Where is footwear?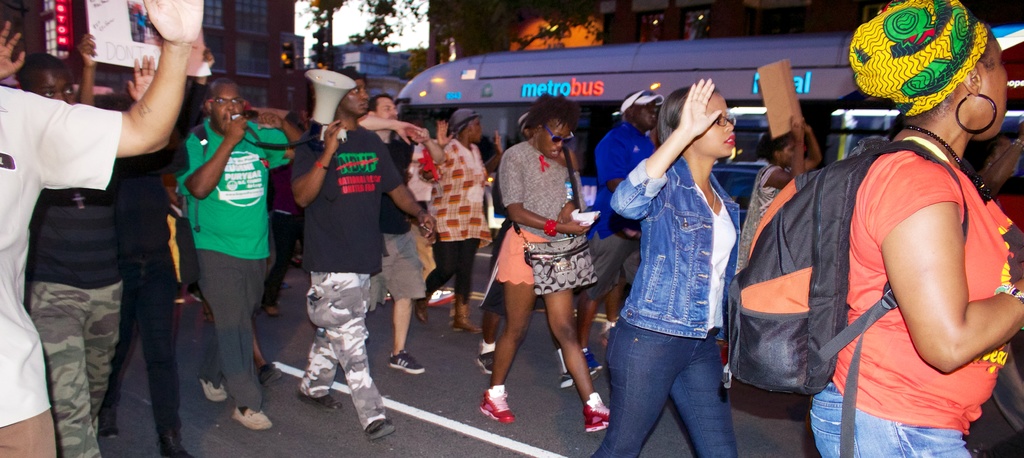
{"x1": 480, "y1": 389, "x2": 516, "y2": 423}.
